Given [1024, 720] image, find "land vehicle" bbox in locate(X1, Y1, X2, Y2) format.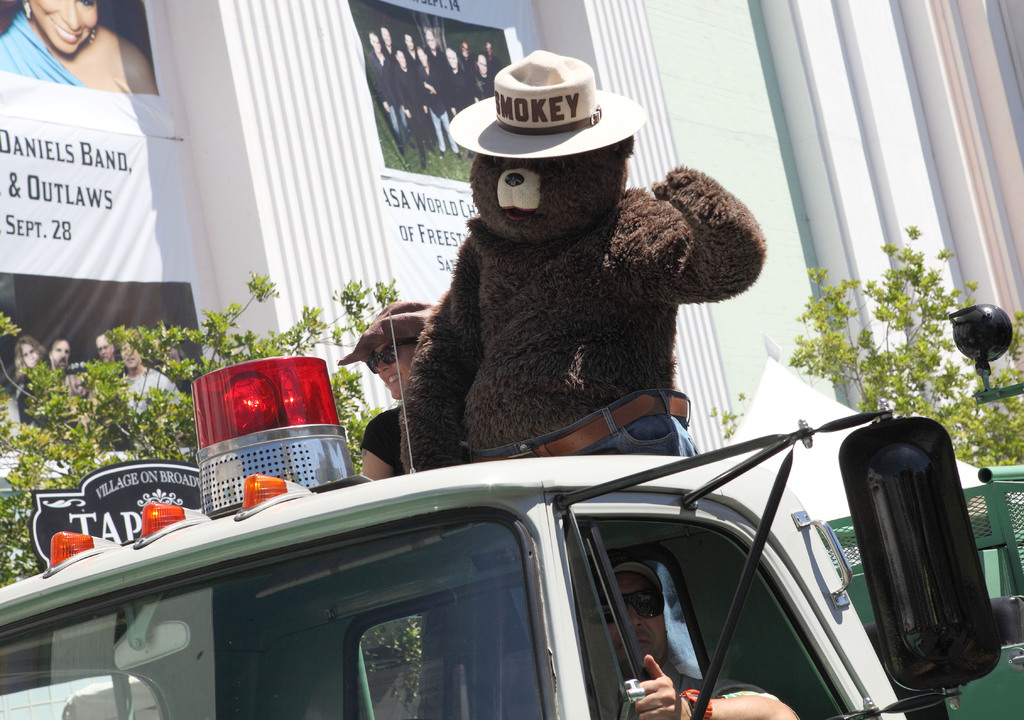
locate(0, 355, 1000, 719).
